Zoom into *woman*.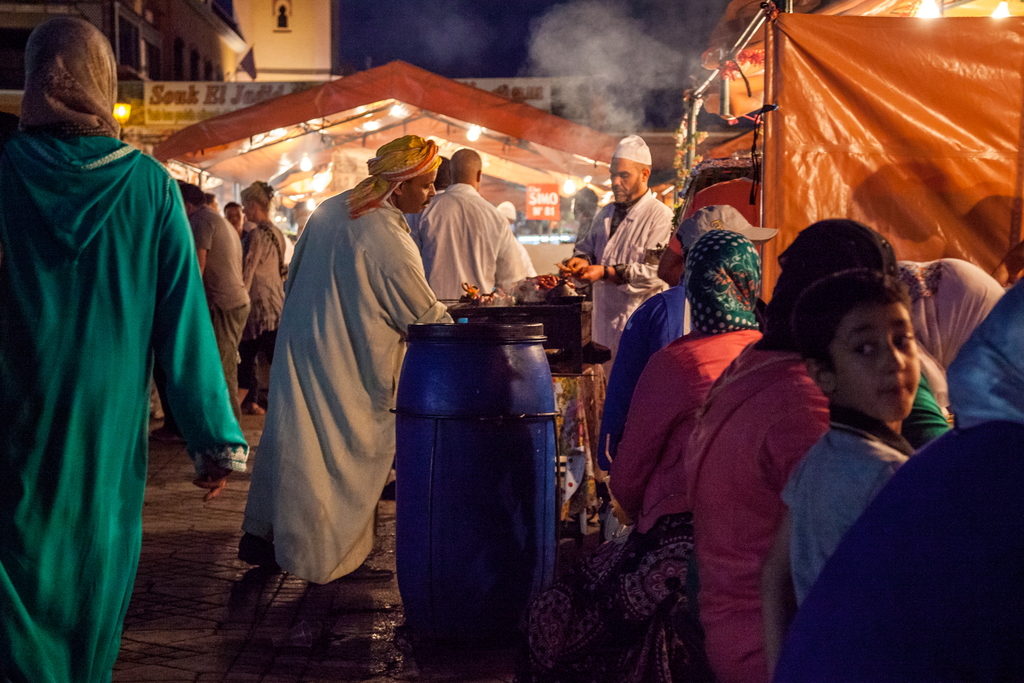
Zoom target: 12, 26, 218, 670.
